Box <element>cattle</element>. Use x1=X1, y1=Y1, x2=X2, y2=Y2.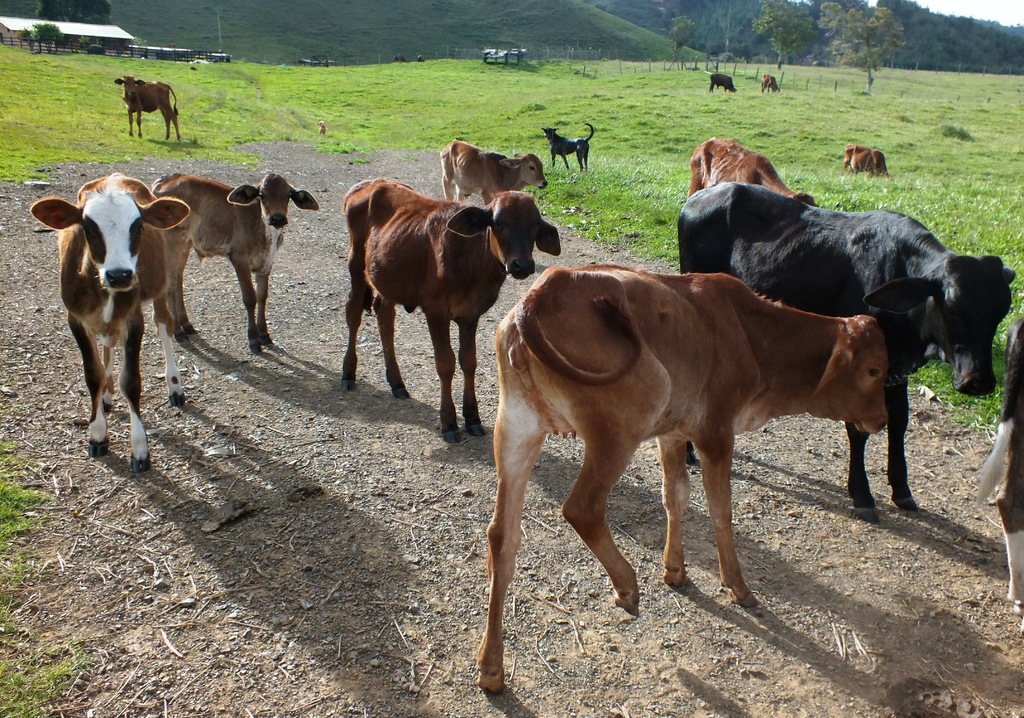
x1=709, y1=74, x2=740, y2=92.
